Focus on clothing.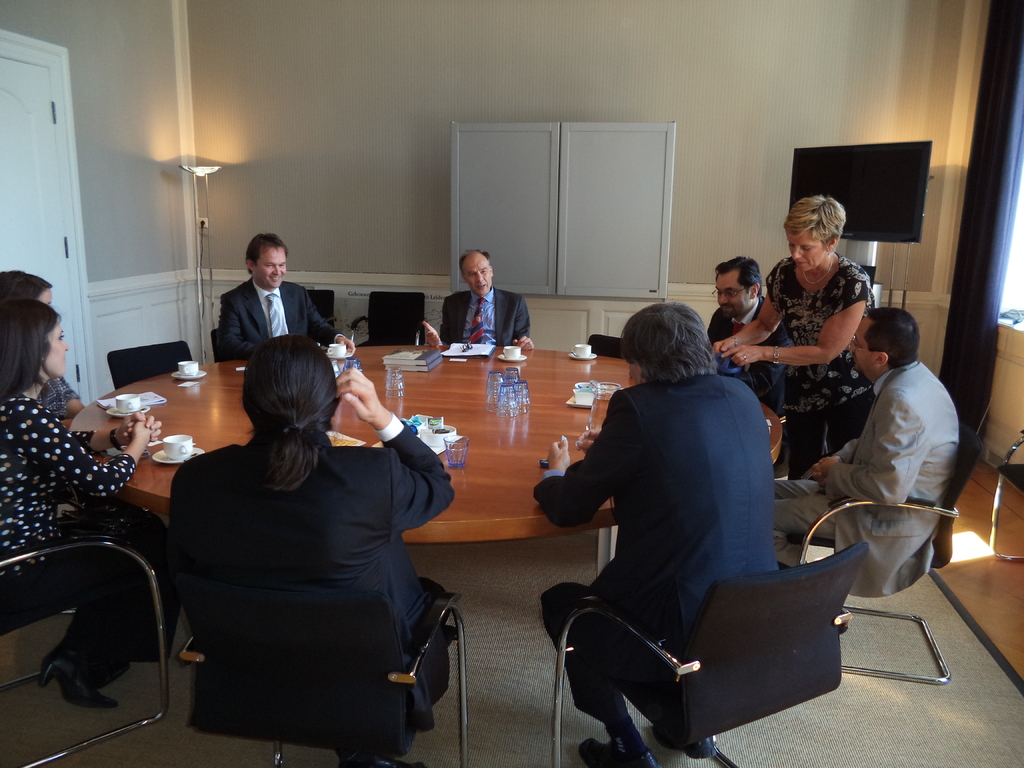
Focused at bbox=(214, 273, 341, 362).
